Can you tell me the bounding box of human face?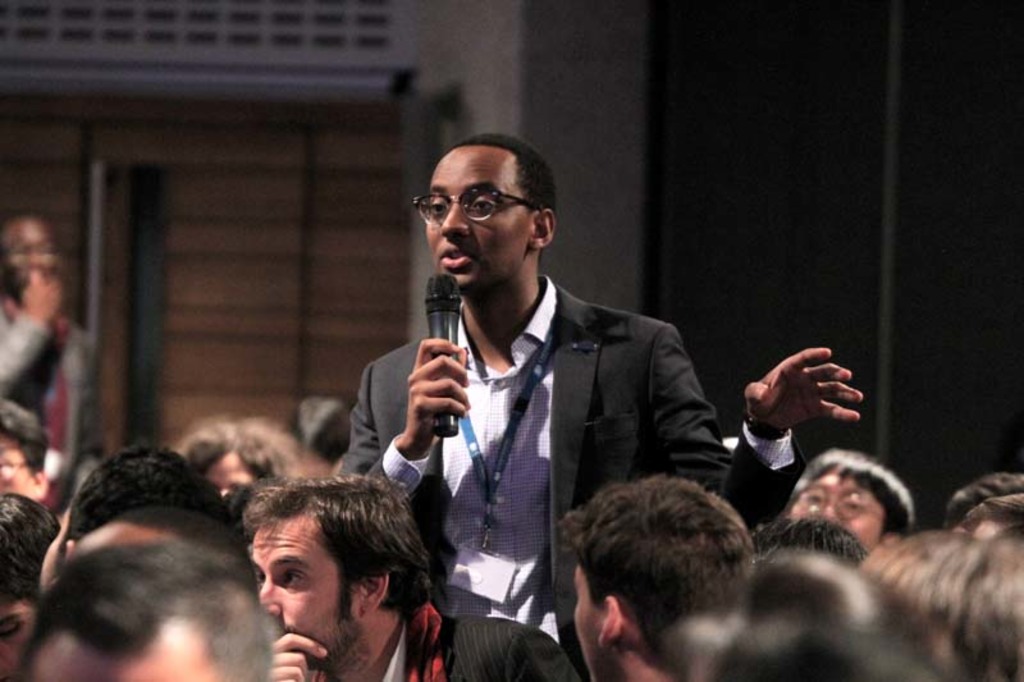
(left=0, top=596, right=37, bottom=681).
